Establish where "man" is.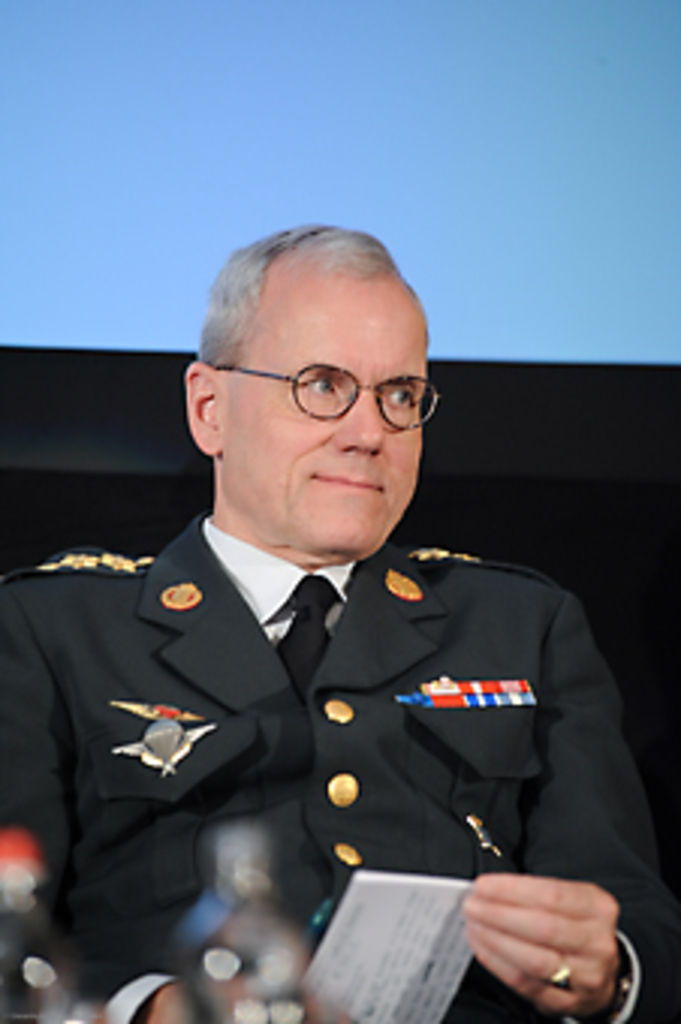
Established at <bbox>0, 229, 678, 1018</bbox>.
